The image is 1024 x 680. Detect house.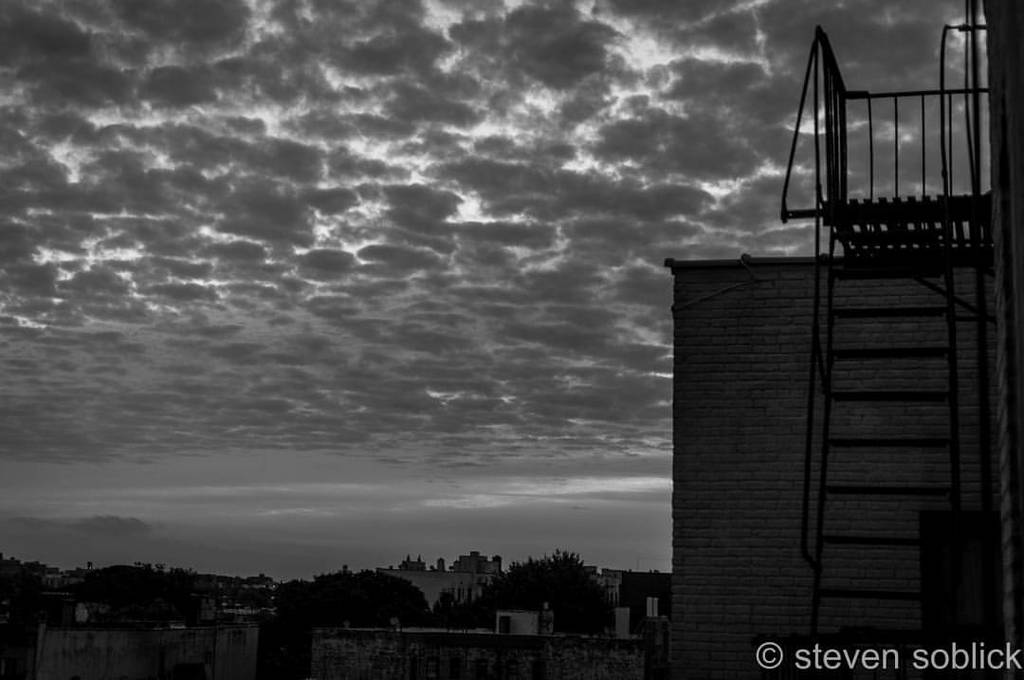
Detection: bbox=(572, 566, 624, 606).
